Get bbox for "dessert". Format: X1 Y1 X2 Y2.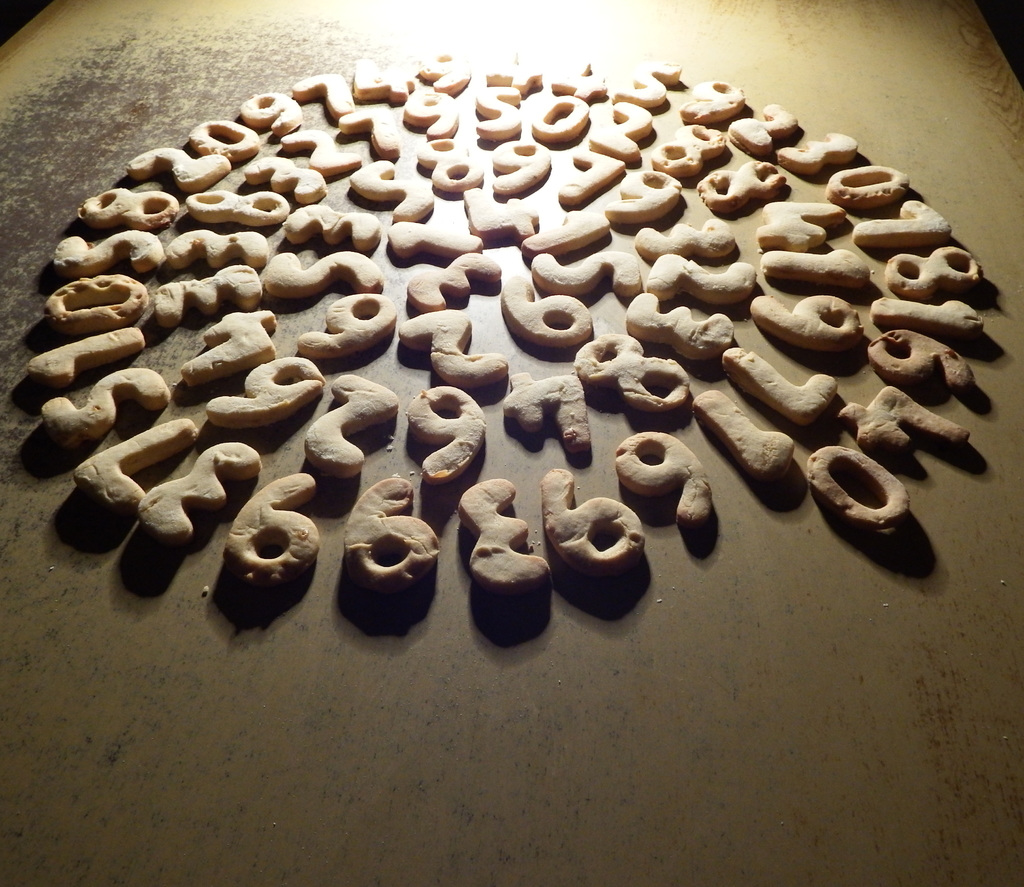
616 434 714 532.
